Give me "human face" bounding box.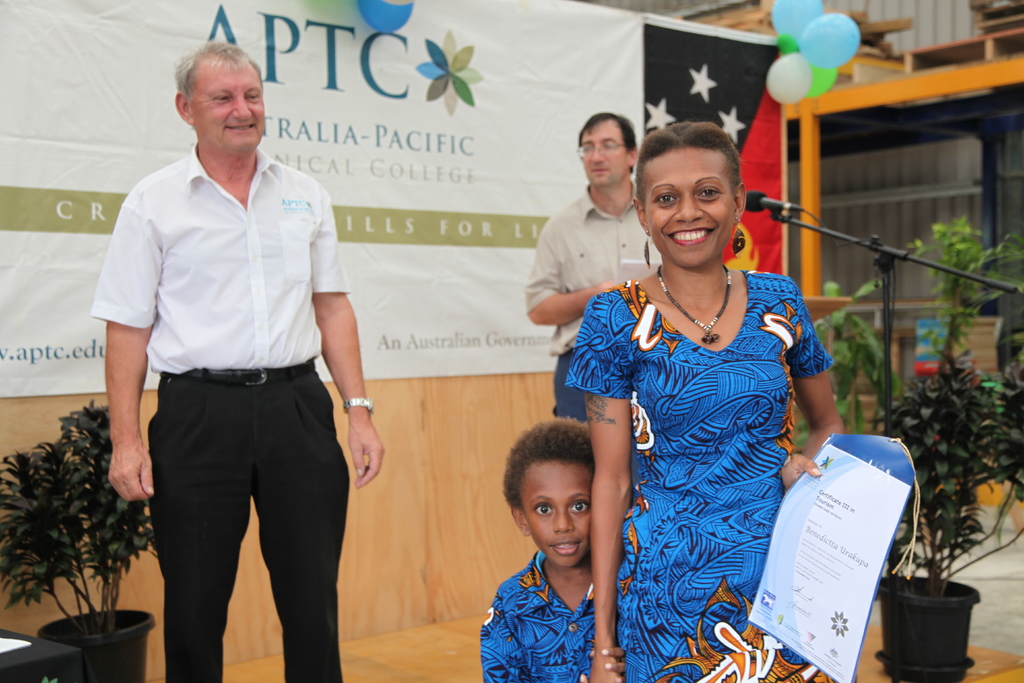
<region>194, 67, 266, 152</region>.
